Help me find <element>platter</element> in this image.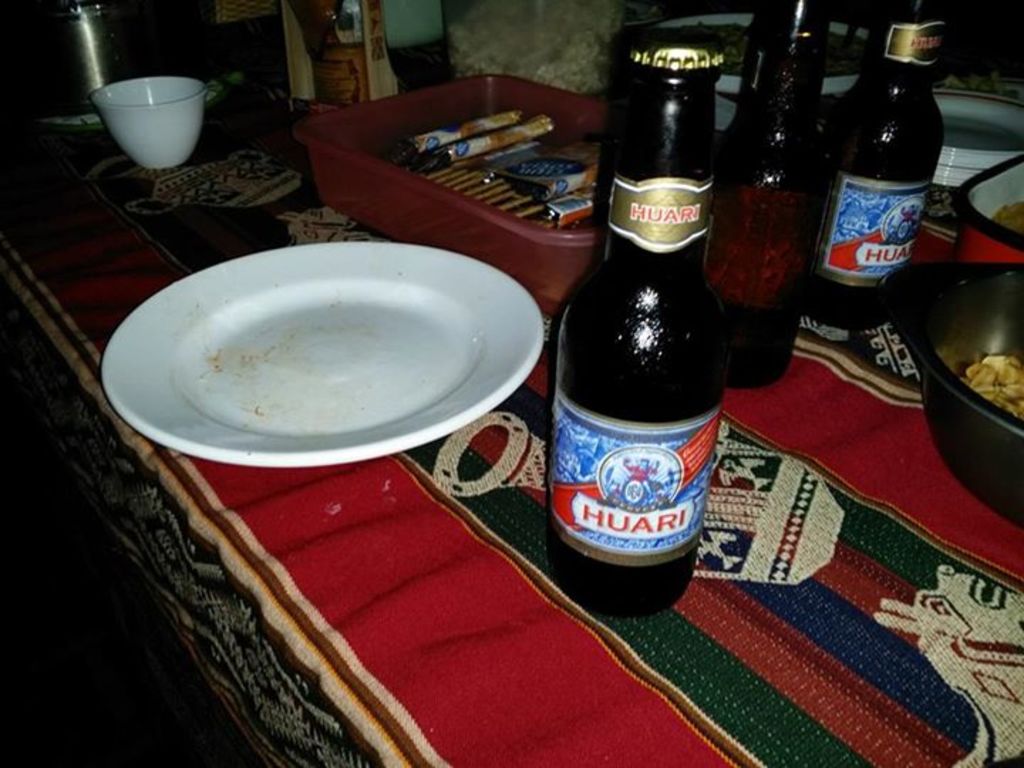
Found it: 104,242,545,471.
